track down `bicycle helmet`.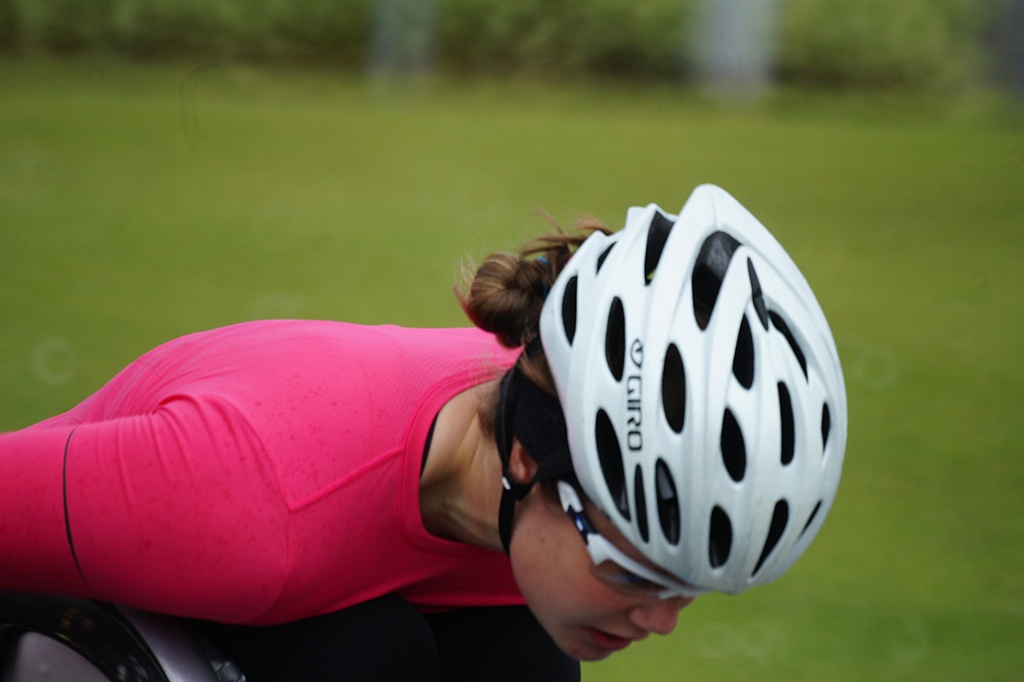
Tracked to crop(539, 183, 847, 601).
